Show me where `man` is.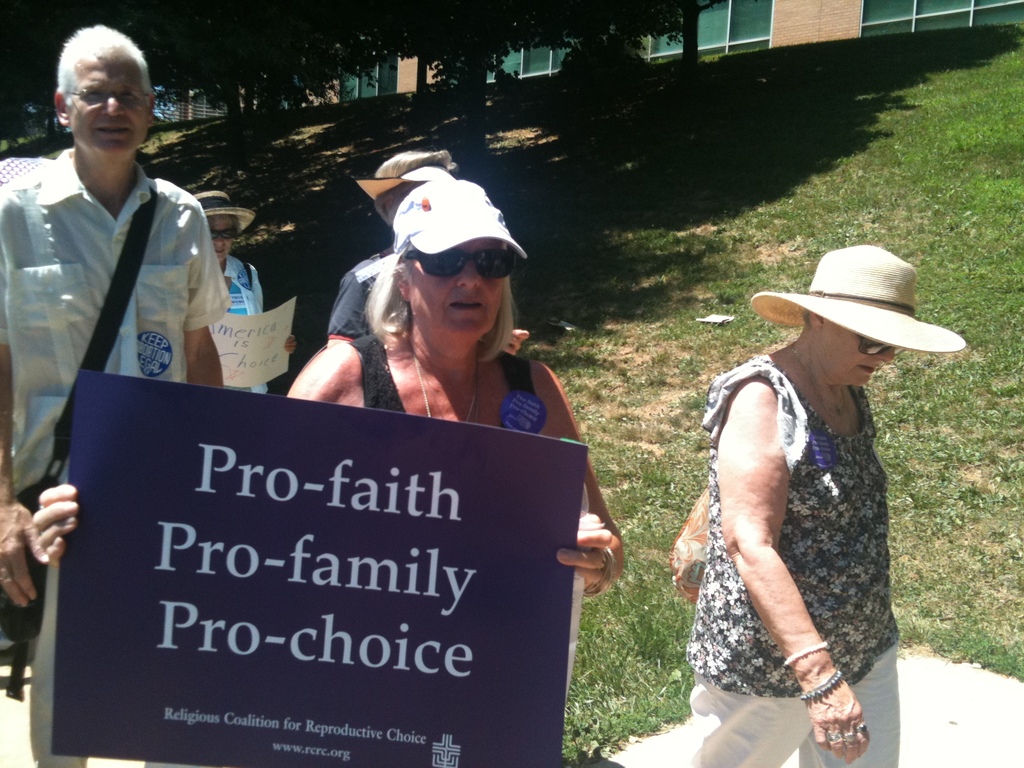
`man` is at 188:183:290:403.
